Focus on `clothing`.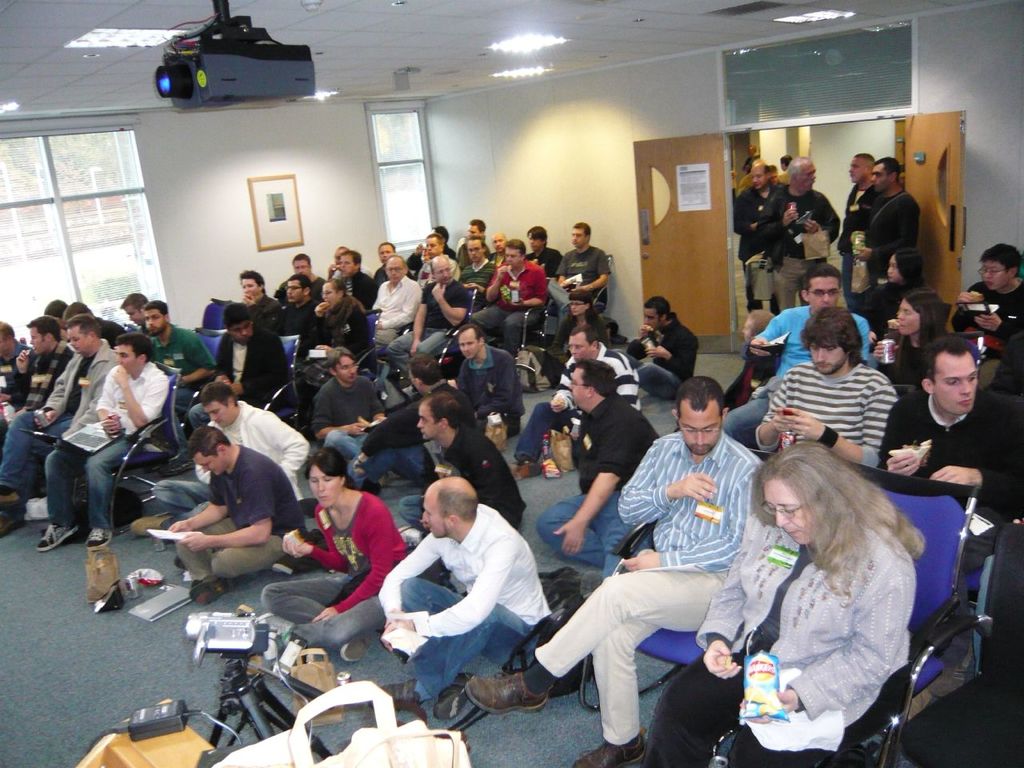
Focused at bbox=[521, 412, 759, 750].
